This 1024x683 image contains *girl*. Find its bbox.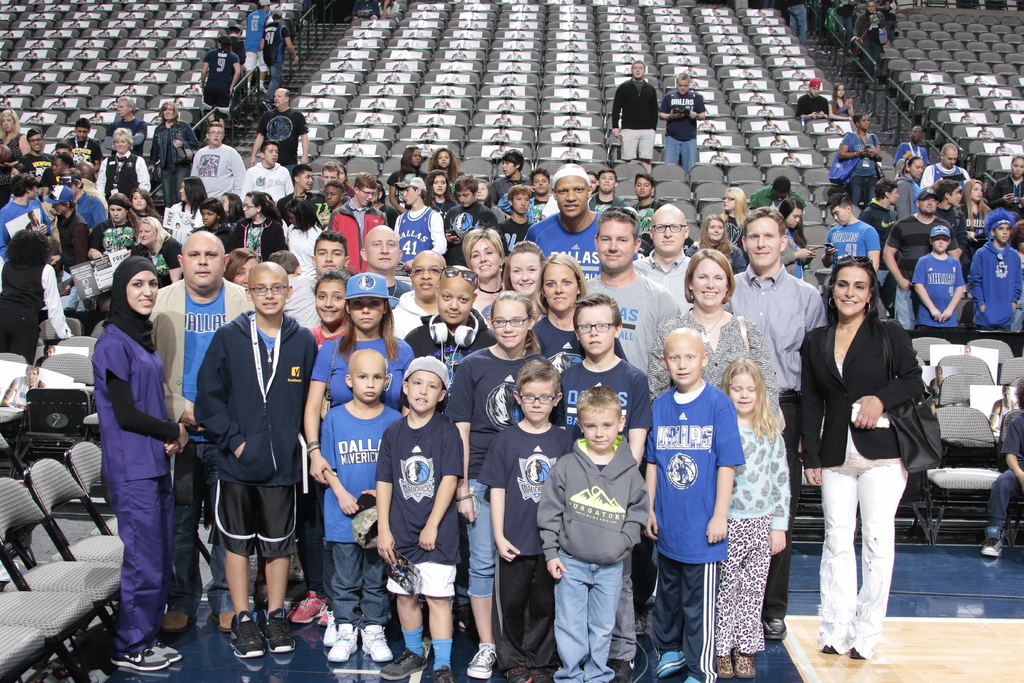
l=285, t=266, r=359, b=625.
